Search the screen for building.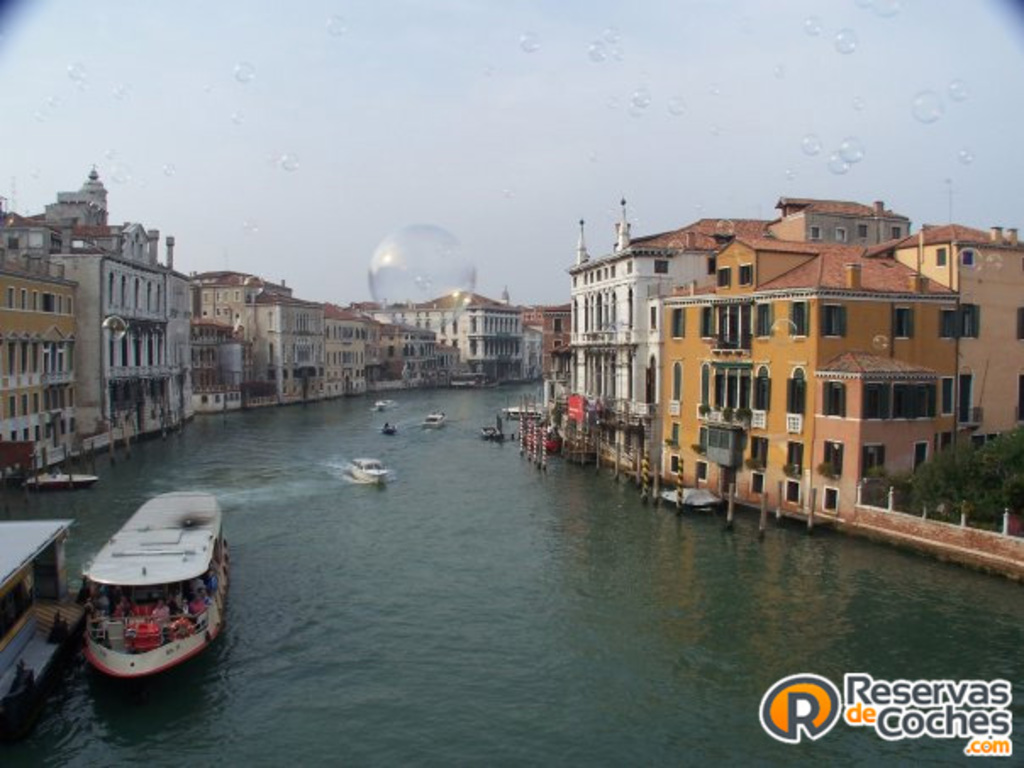
Found at 893/222/1022/448.
